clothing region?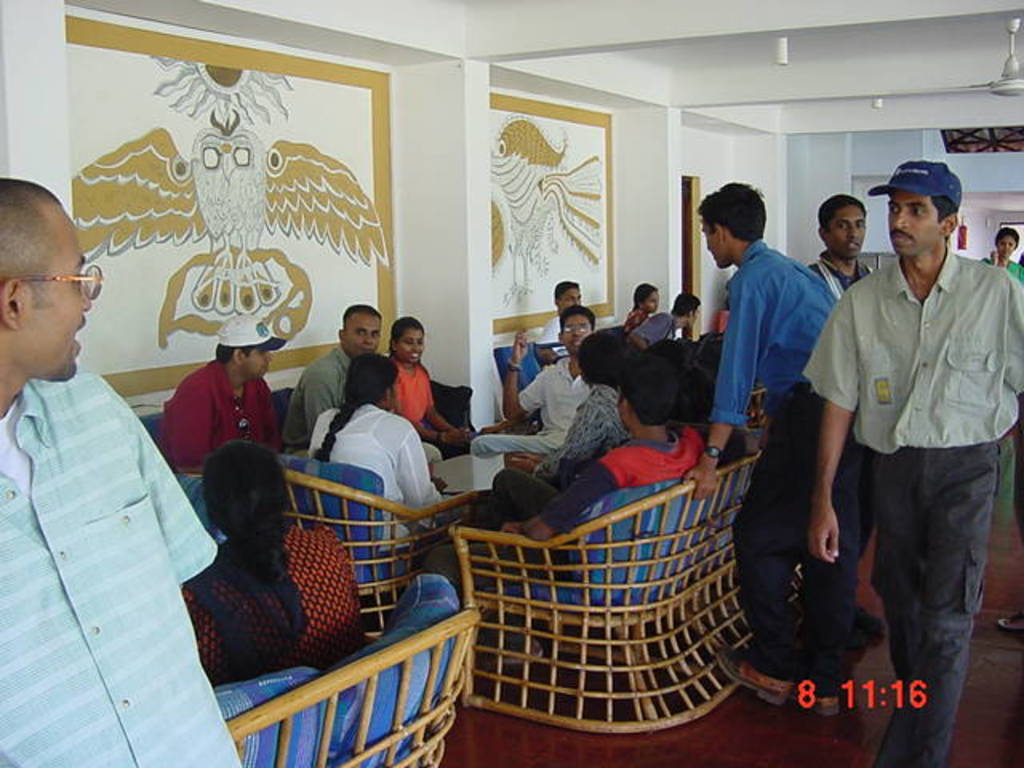
(306, 398, 437, 502)
